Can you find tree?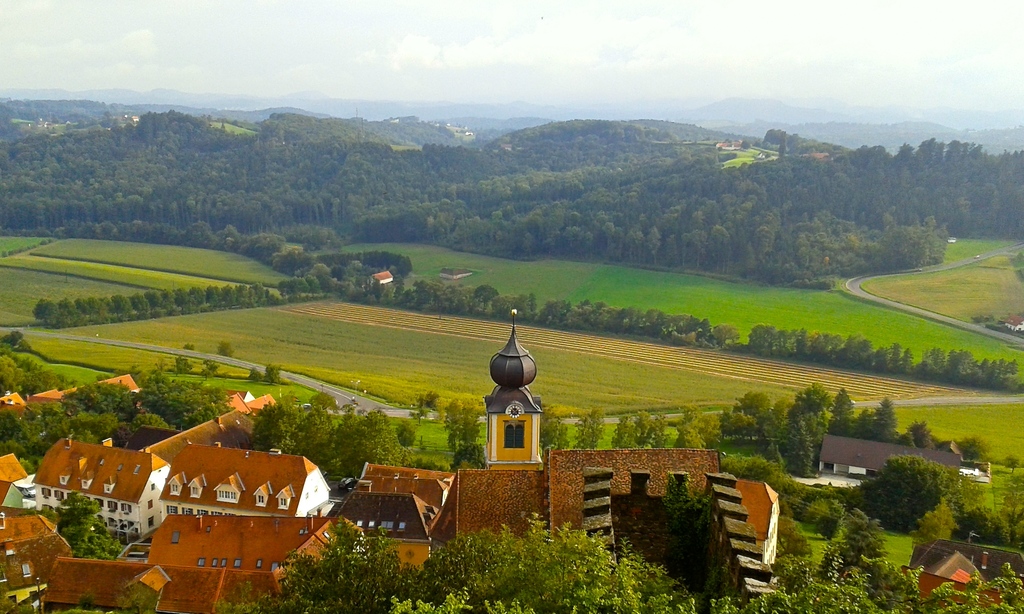
Yes, bounding box: (538,405,570,460).
